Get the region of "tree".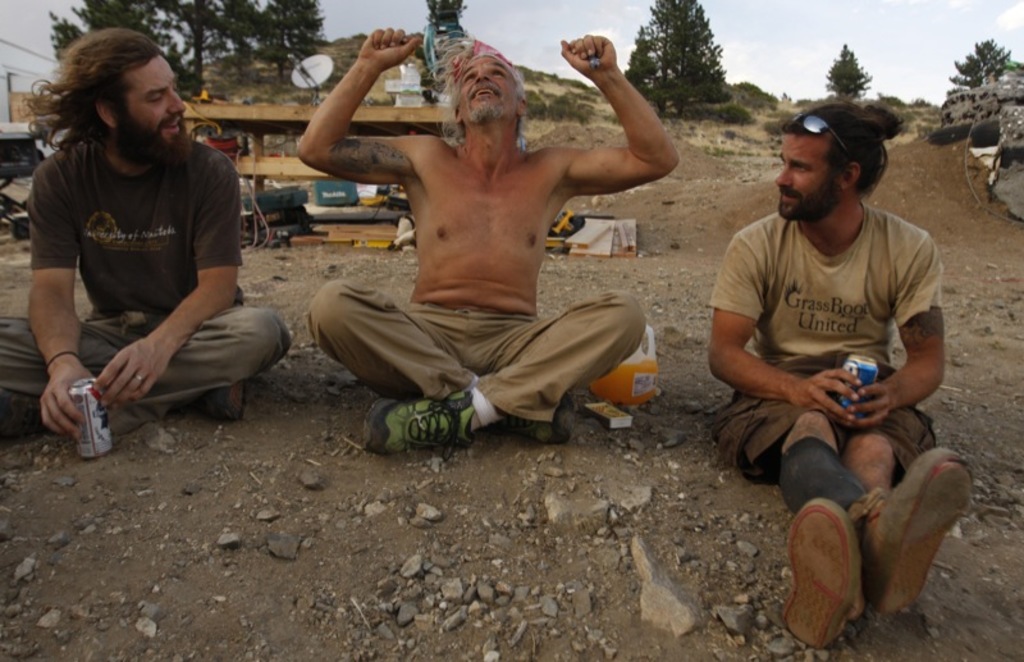
detection(947, 36, 1023, 86).
